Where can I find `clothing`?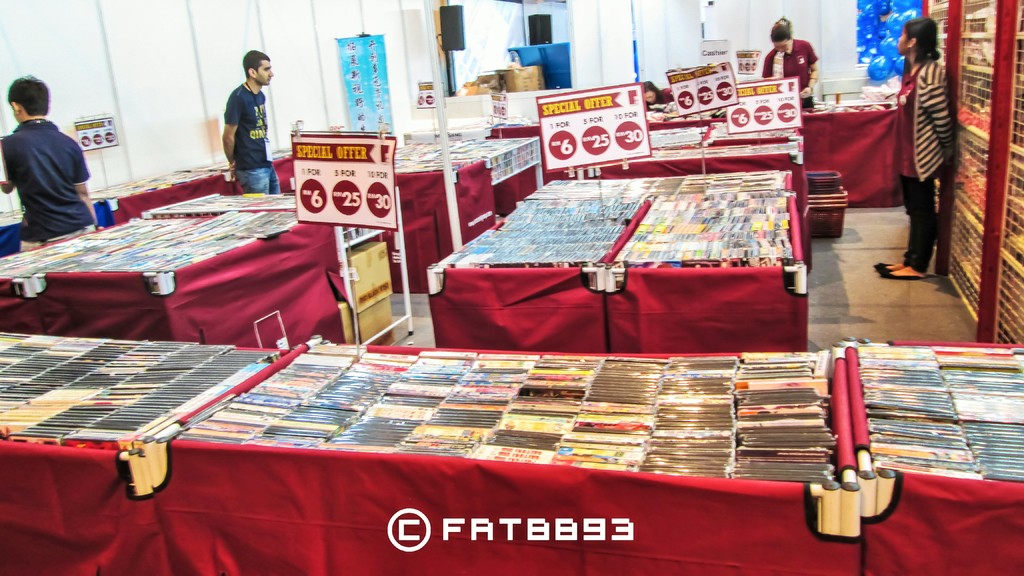
You can find it at l=2, t=92, r=90, b=229.
